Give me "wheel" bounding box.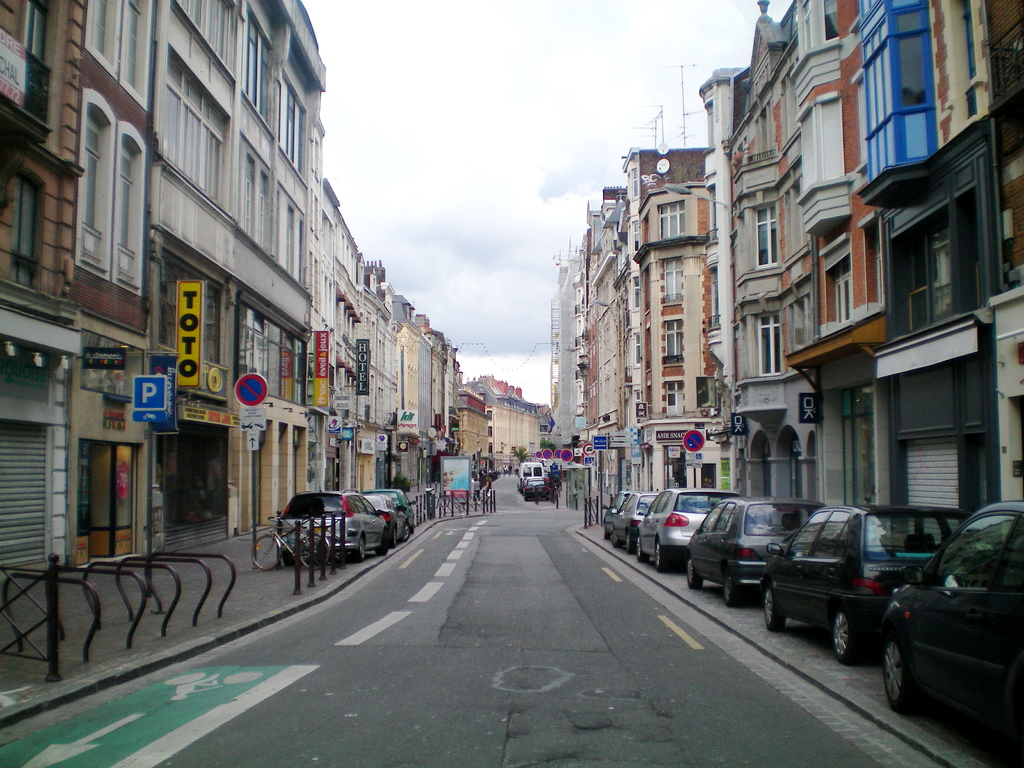
bbox=(251, 532, 282, 569).
